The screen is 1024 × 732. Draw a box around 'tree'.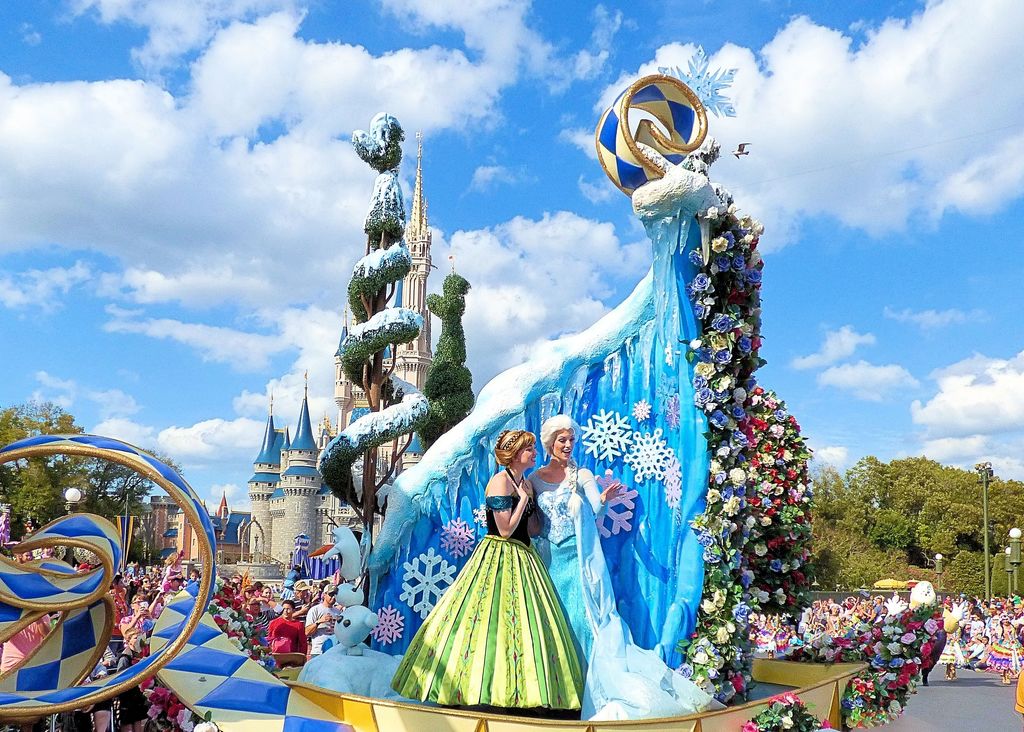
[left=807, top=451, right=1023, bottom=601].
